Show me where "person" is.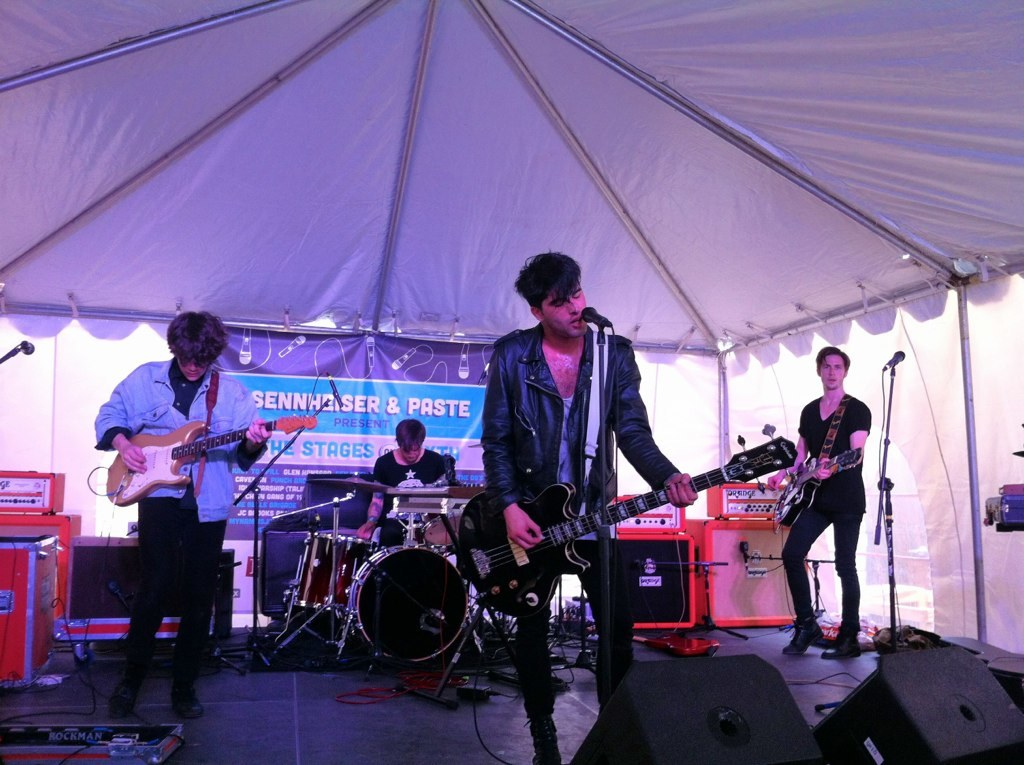
"person" is at left=365, top=418, right=458, bottom=564.
